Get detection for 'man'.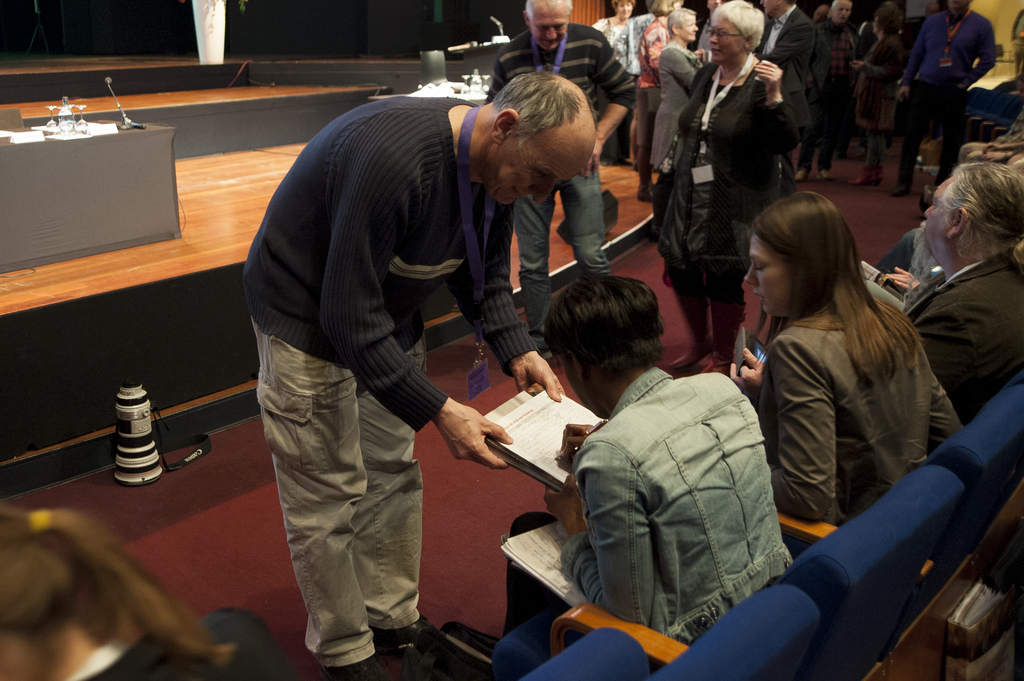
Detection: (485, 0, 640, 320).
